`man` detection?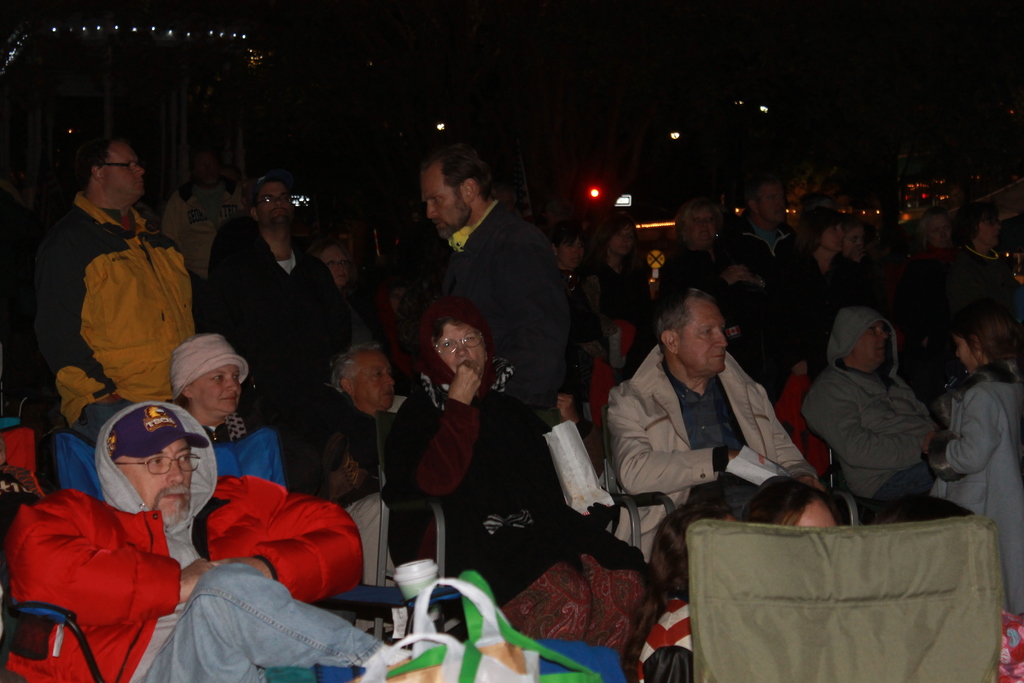
422:138:570:433
